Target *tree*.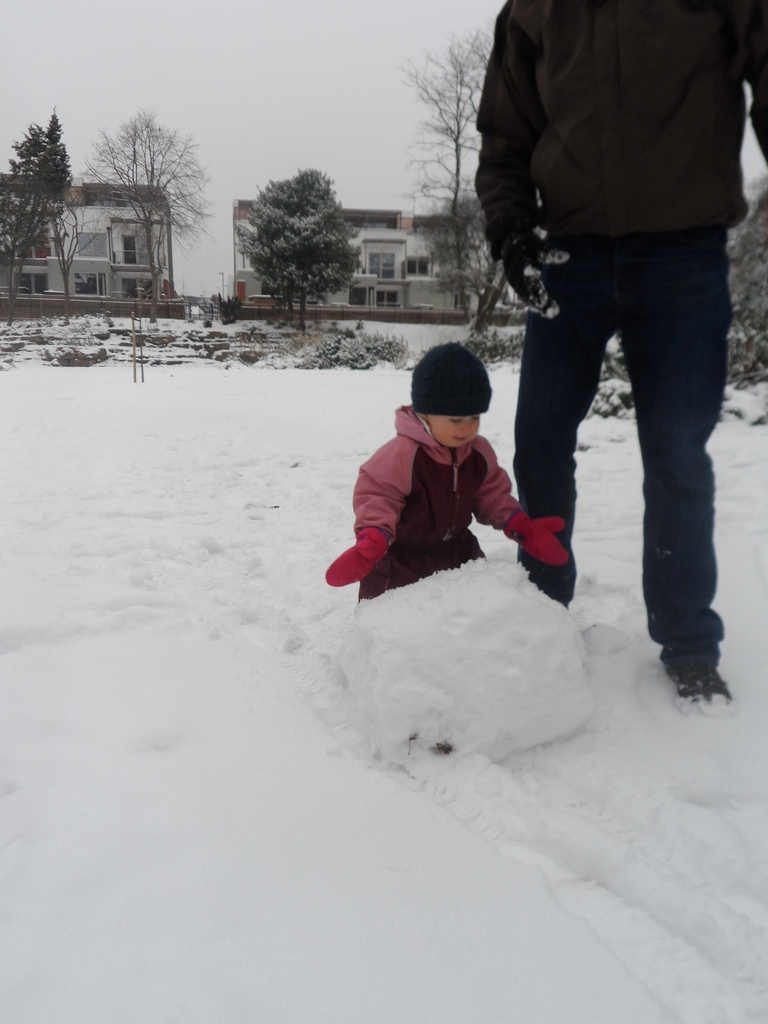
Target region: [left=0, top=113, right=75, bottom=337].
